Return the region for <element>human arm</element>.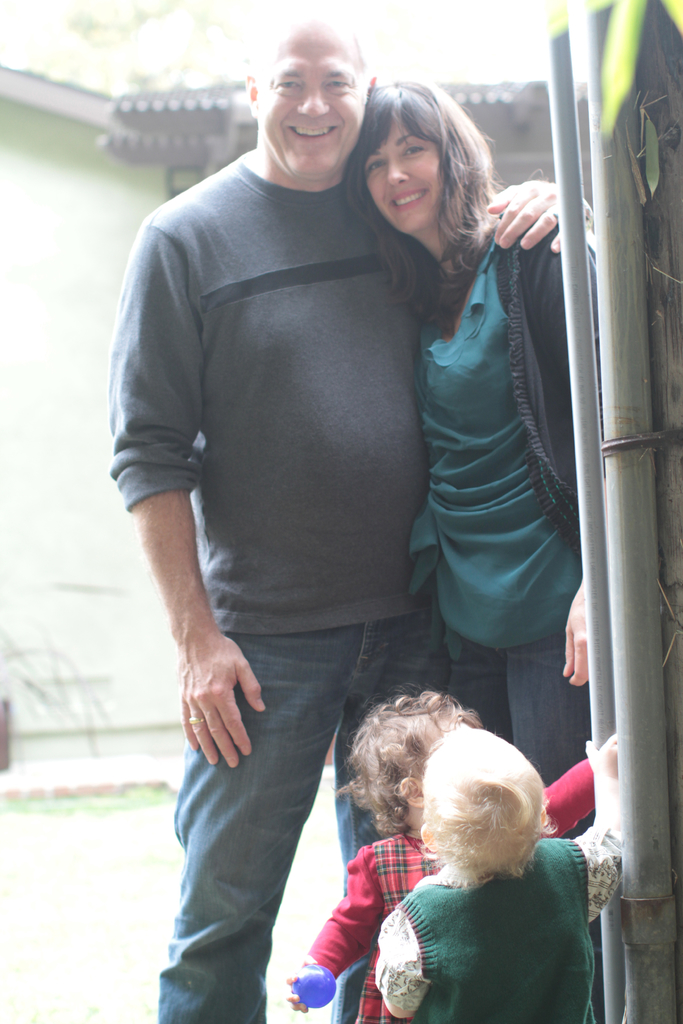
(481, 159, 591, 289).
